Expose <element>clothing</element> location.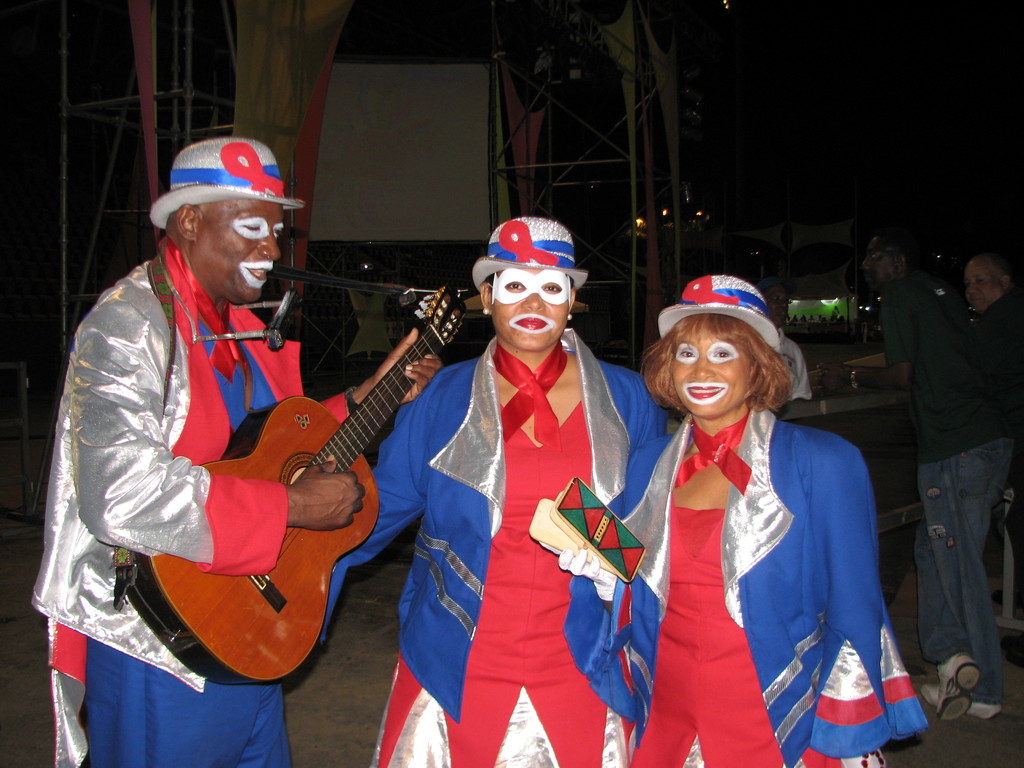
Exposed at pyautogui.locateOnScreen(955, 294, 1023, 522).
